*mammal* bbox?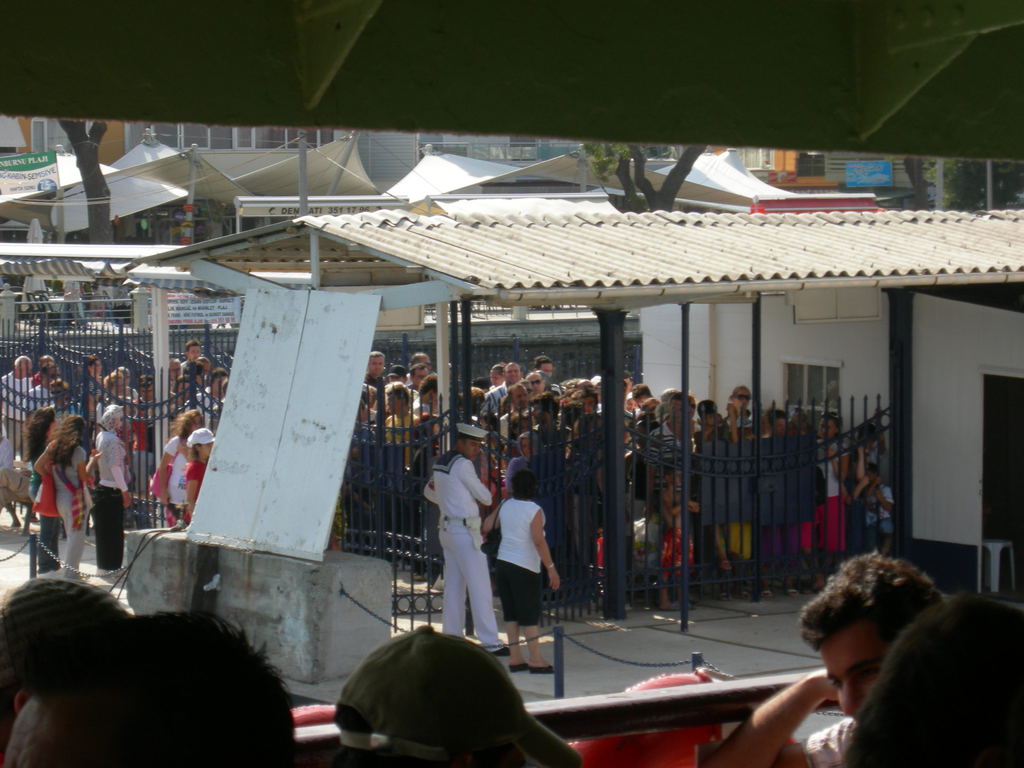
710 552 940 765
